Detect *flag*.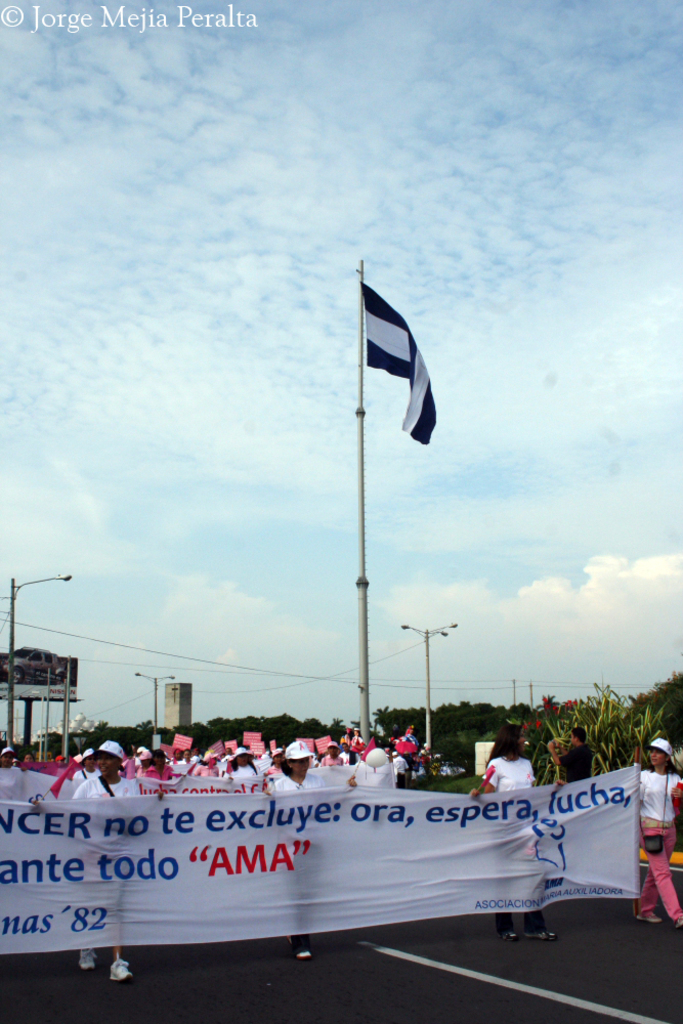
Detected at BBox(267, 739, 274, 766).
